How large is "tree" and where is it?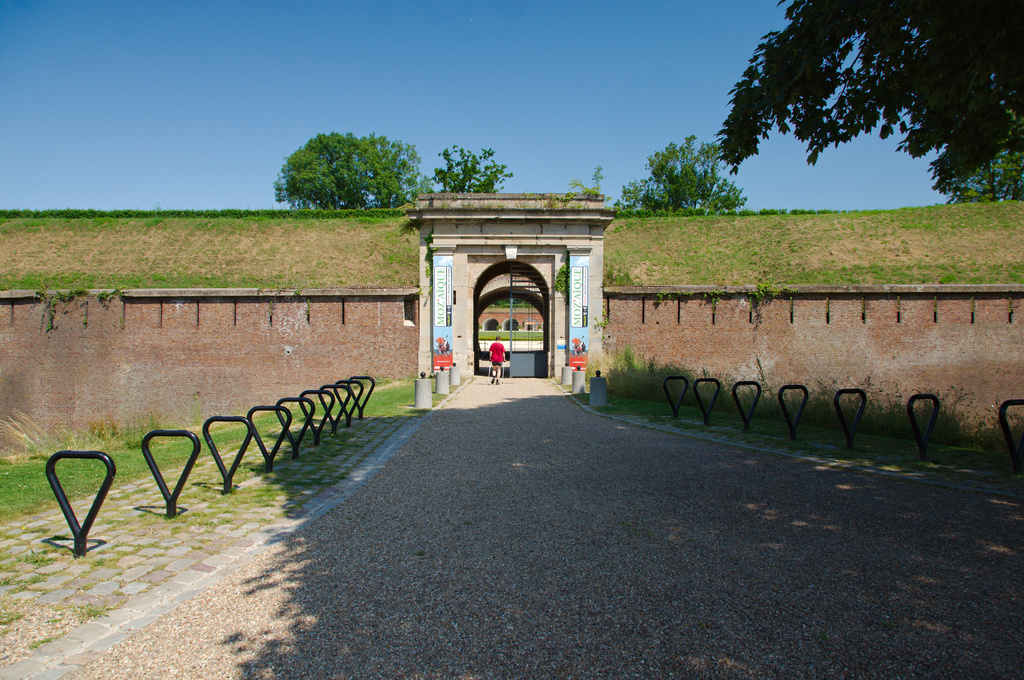
Bounding box: [x1=262, y1=136, x2=433, y2=209].
